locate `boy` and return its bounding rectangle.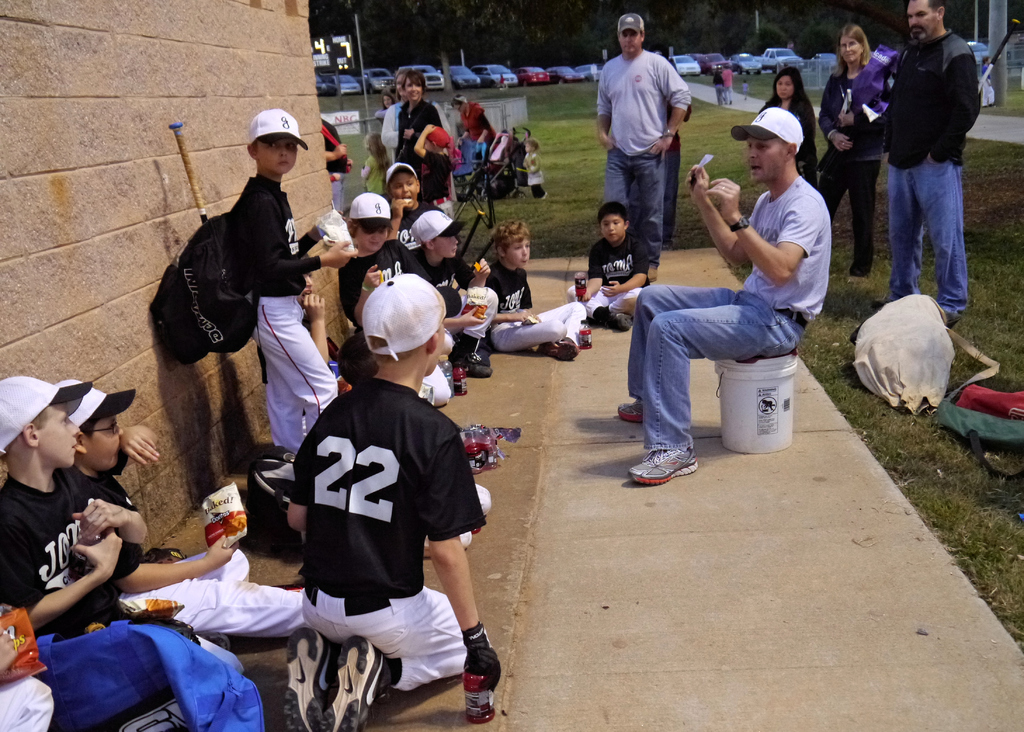
bbox(332, 192, 454, 350).
